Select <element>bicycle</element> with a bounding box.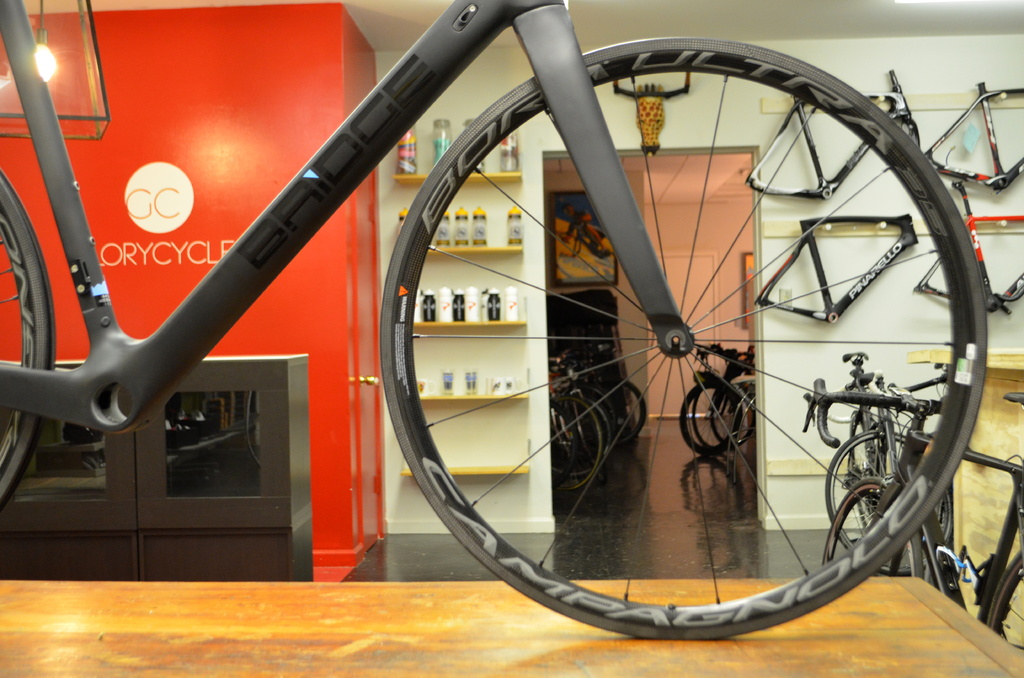
region(0, 0, 993, 642).
